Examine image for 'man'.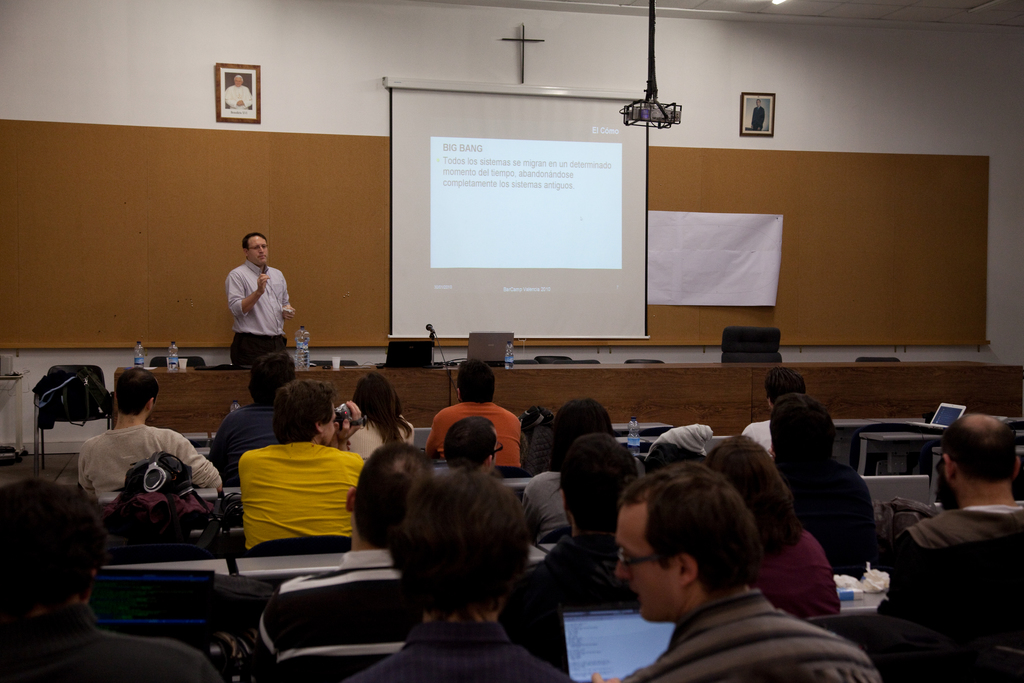
Examination result: box(247, 439, 429, 682).
